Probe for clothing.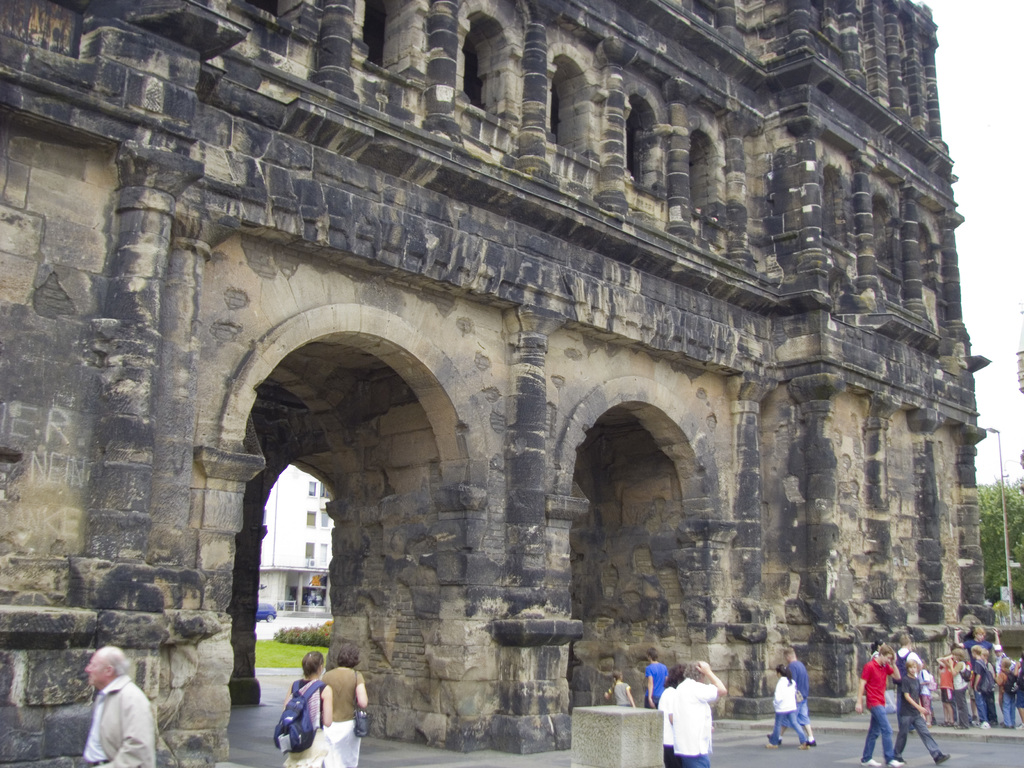
Probe result: bbox=(962, 632, 993, 663).
